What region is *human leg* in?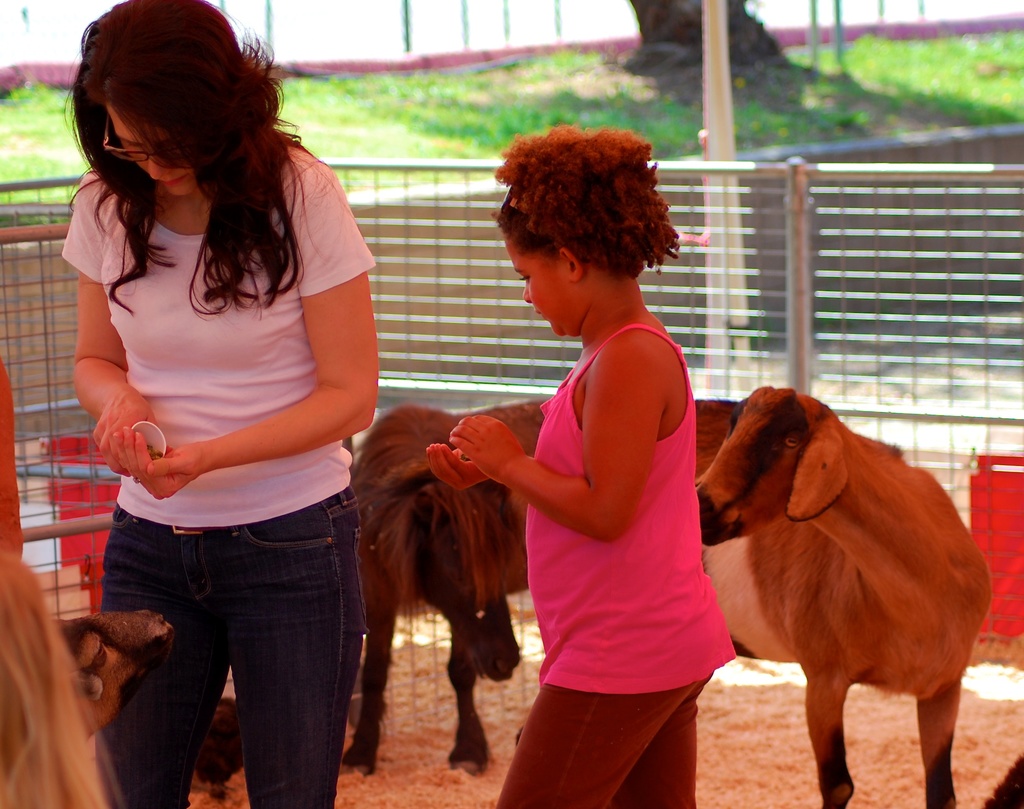
region(104, 515, 233, 808).
